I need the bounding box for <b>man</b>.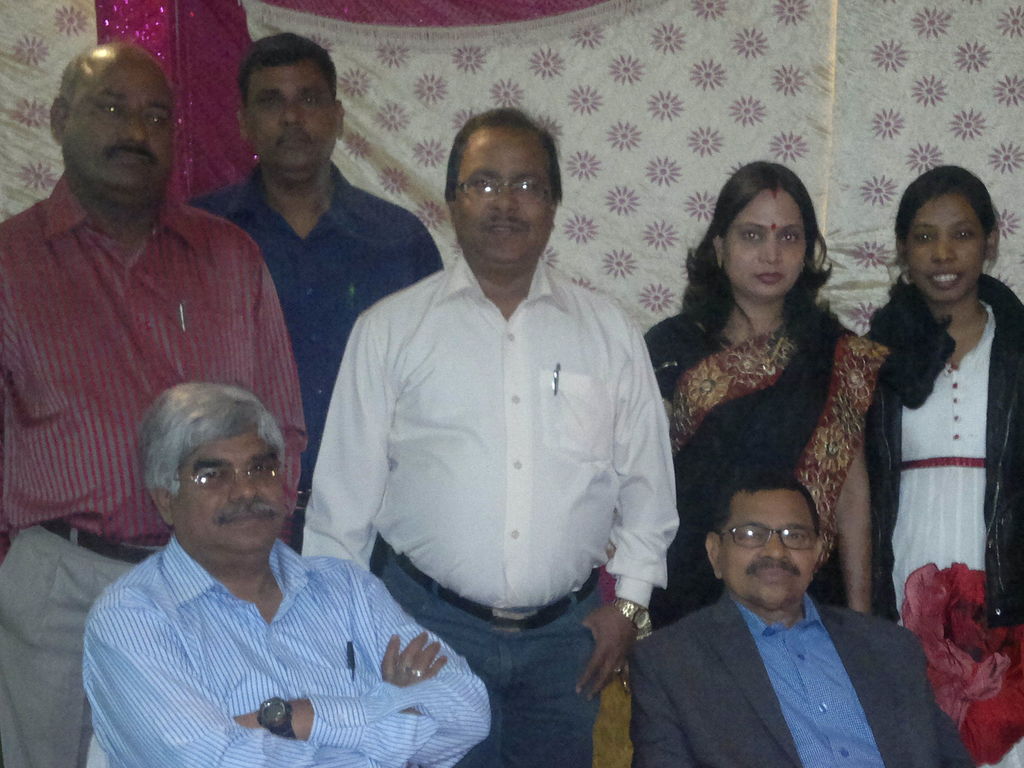
Here it is: [left=632, top=470, right=968, bottom=767].
